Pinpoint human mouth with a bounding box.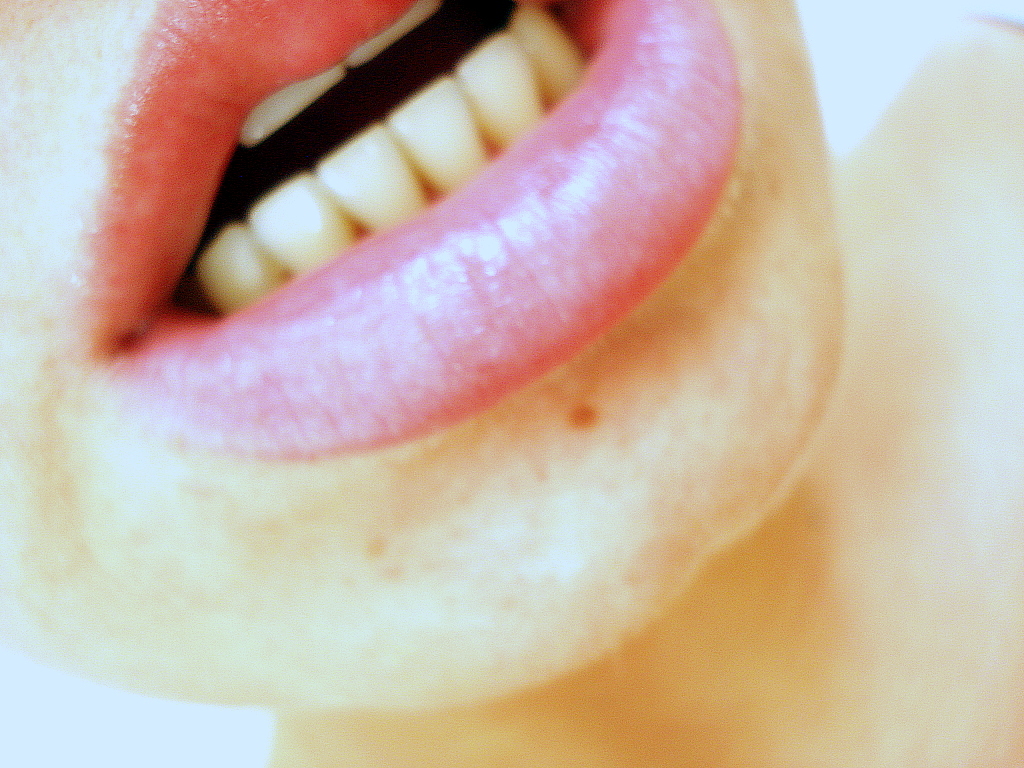
60:0:746:466.
